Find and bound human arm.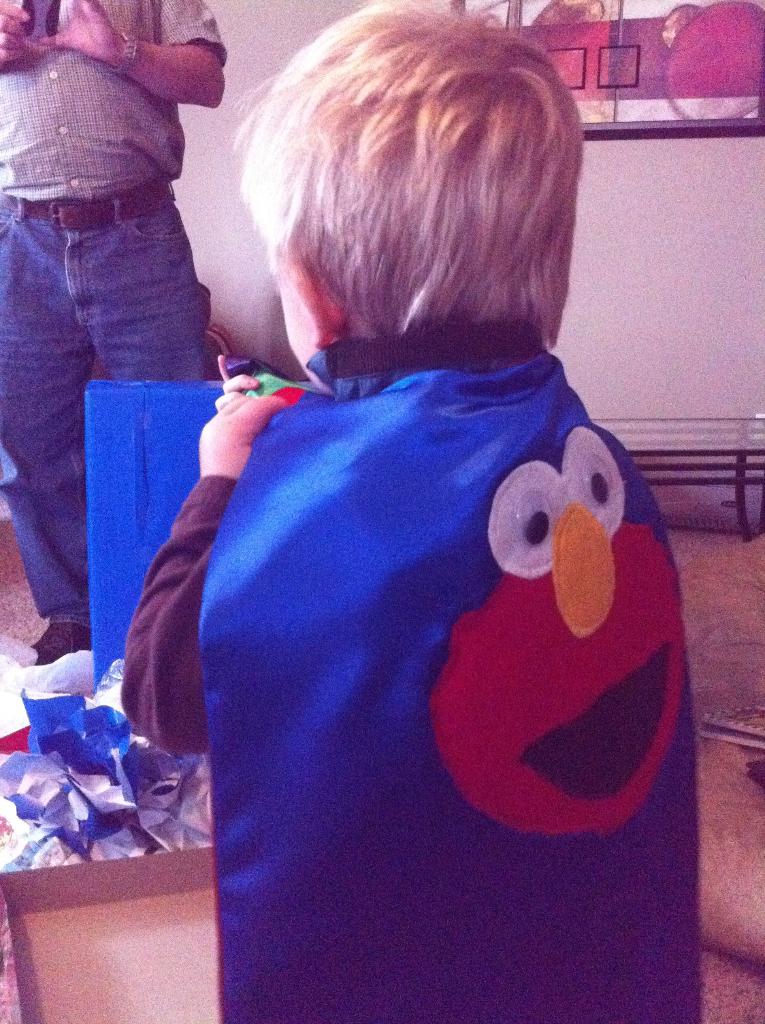
Bound: select_region(121, 385, 237, 792).
